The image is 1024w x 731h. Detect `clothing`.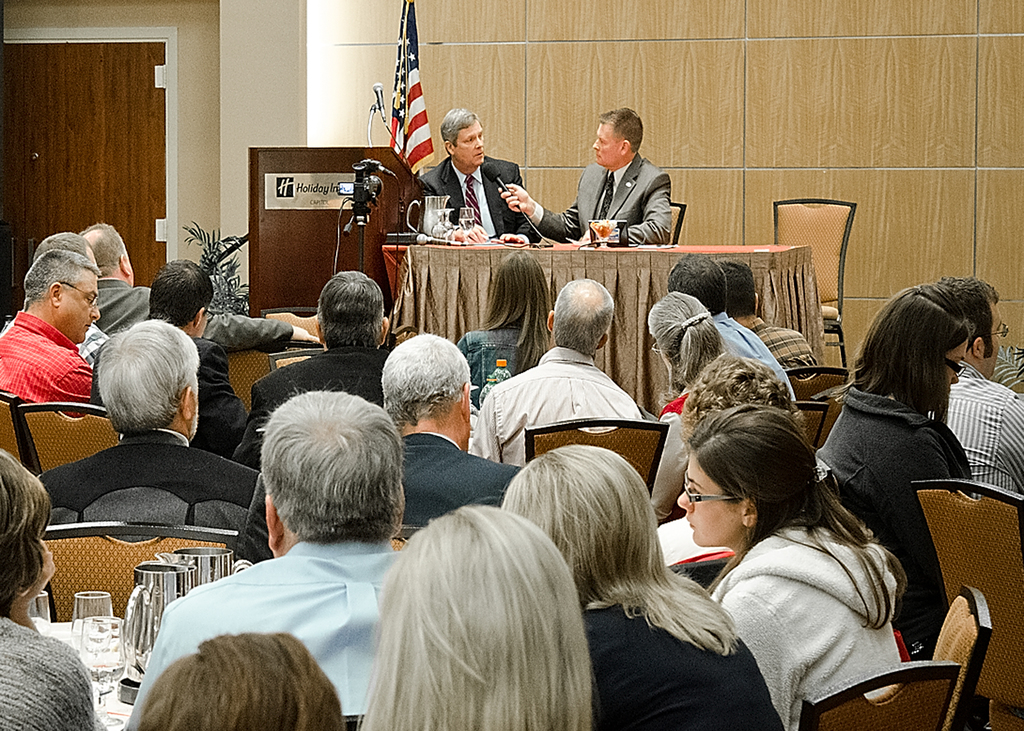
Detection: 0, 615, 109, 730.
